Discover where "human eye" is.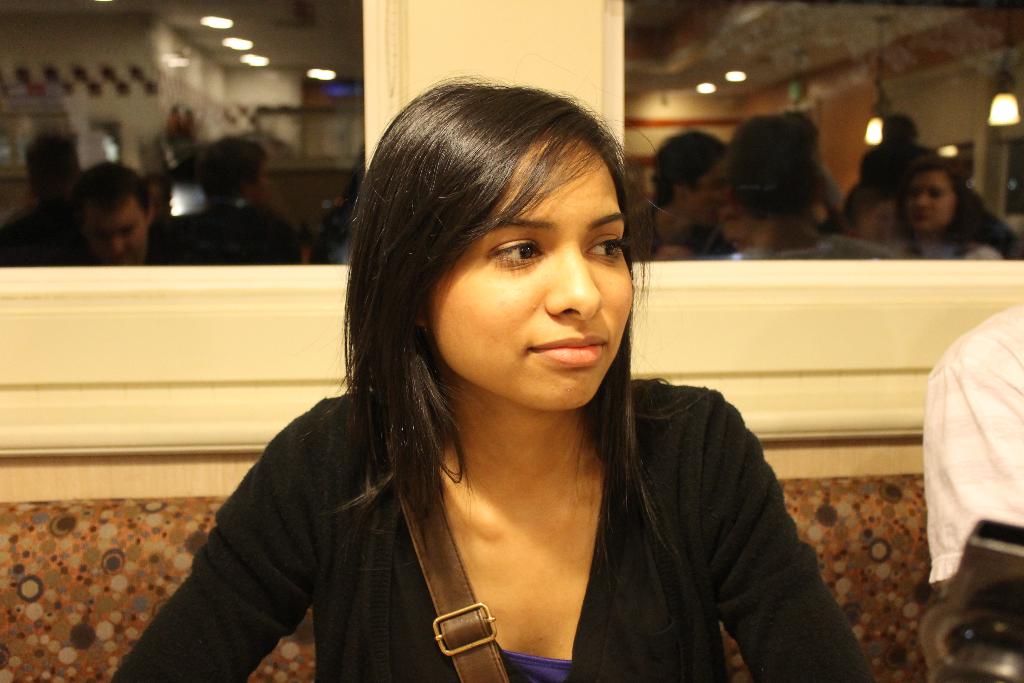
Discovered at 120:226:135:237.
